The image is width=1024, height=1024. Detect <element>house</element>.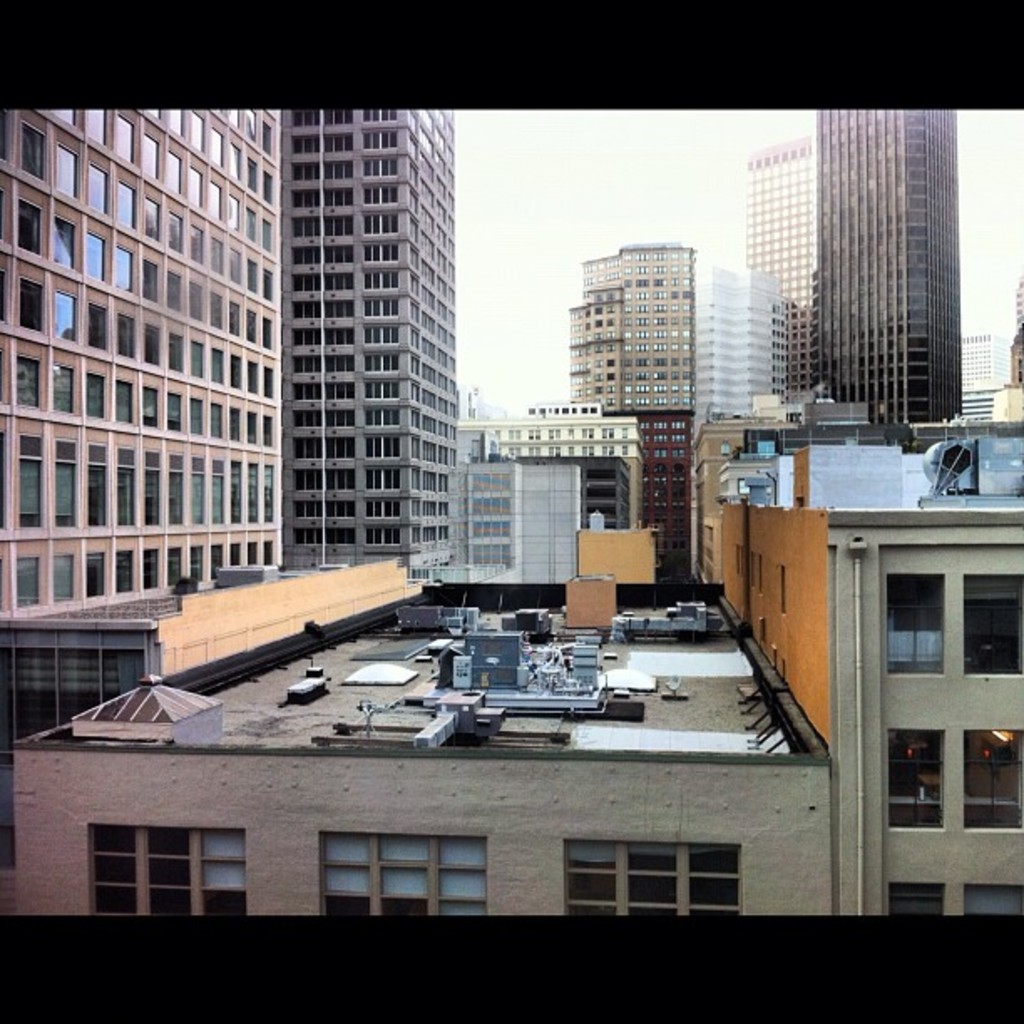
Detection: detection(812, 107, 962, 428).
